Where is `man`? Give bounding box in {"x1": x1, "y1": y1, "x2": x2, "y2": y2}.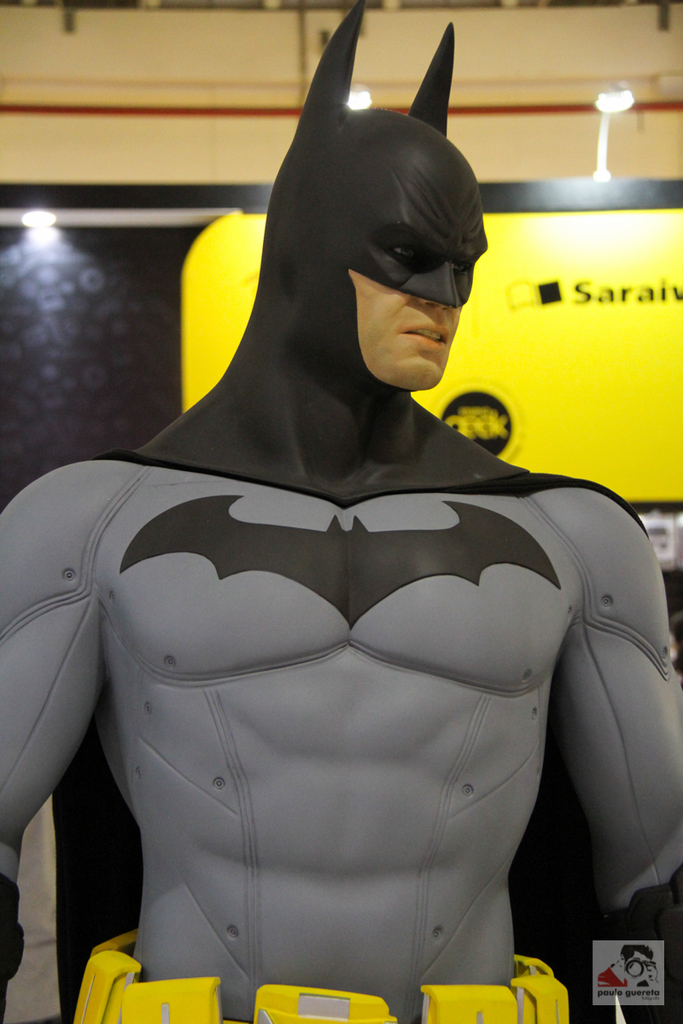
{"x1": 0, "y1": 0, "x2": 682, "y2": 1023}.
